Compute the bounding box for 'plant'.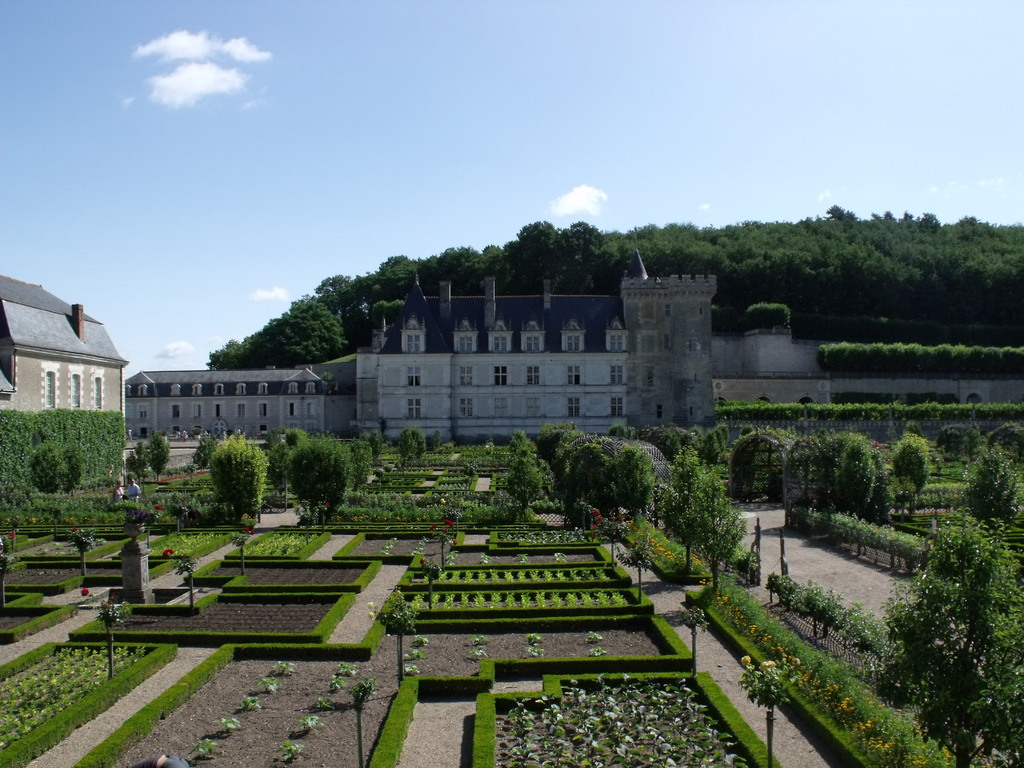
box(447, 549, 456, 566).
